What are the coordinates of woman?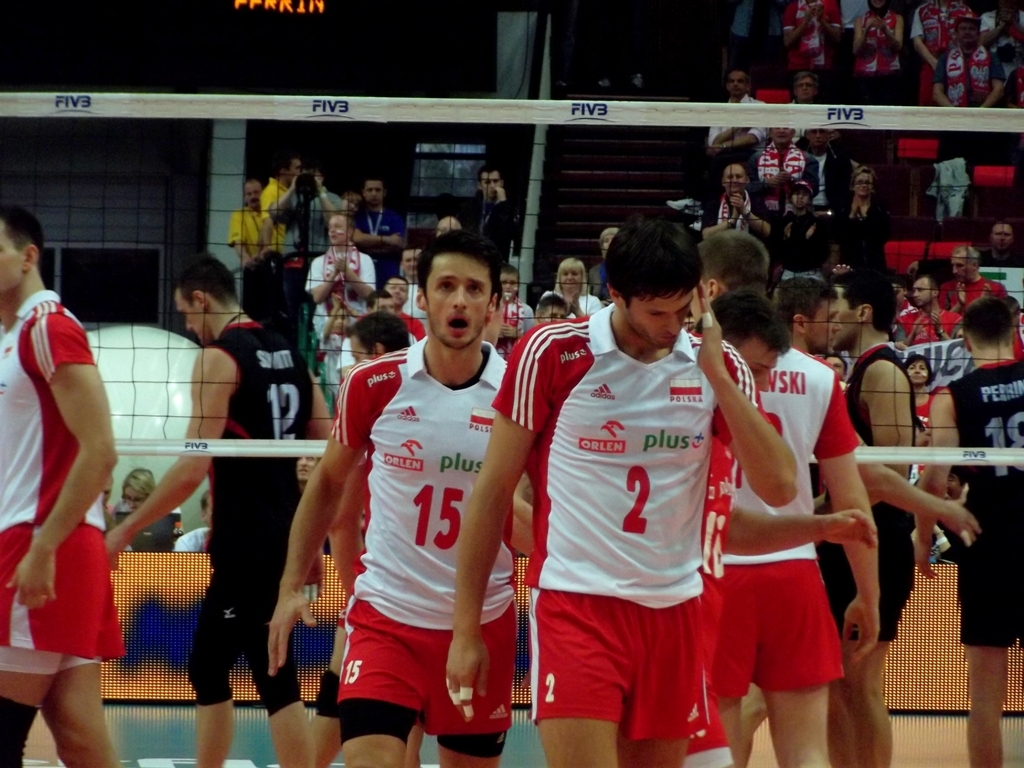
region(852, 0, 902, 158).
